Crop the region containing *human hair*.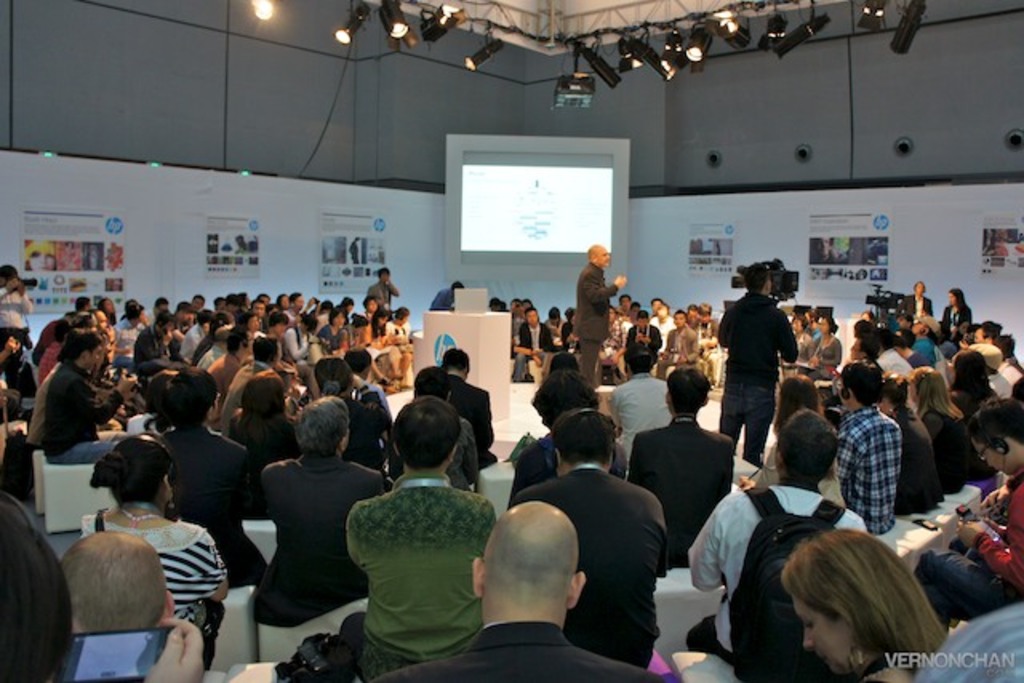
Crop region: bbox=[328, 306, 350, 325].
